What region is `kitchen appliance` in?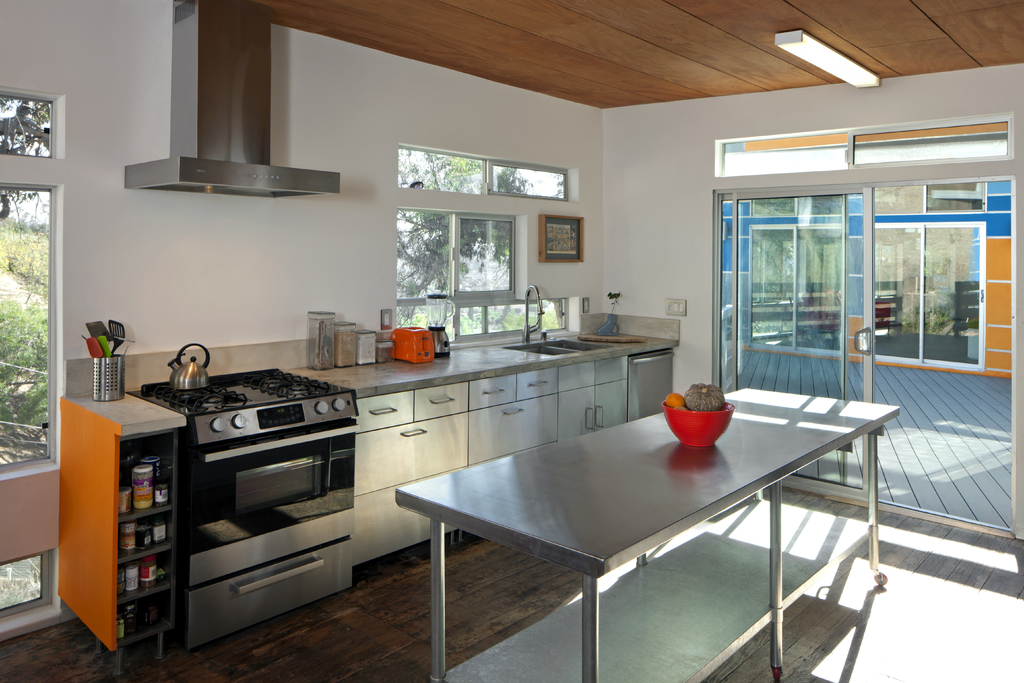
select_region(123, 524, 141, 557).
